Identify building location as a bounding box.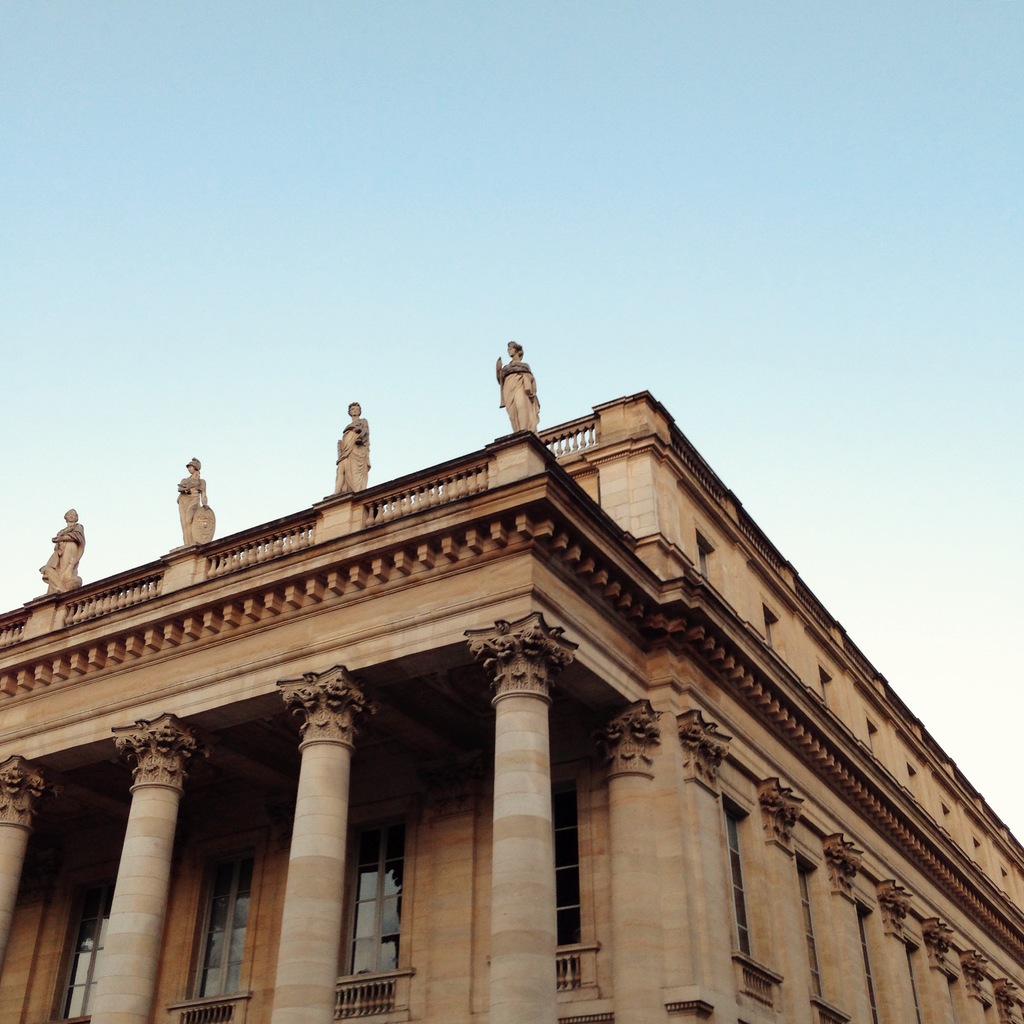
[left=0, top=337, right=1021, bottom=1023].
